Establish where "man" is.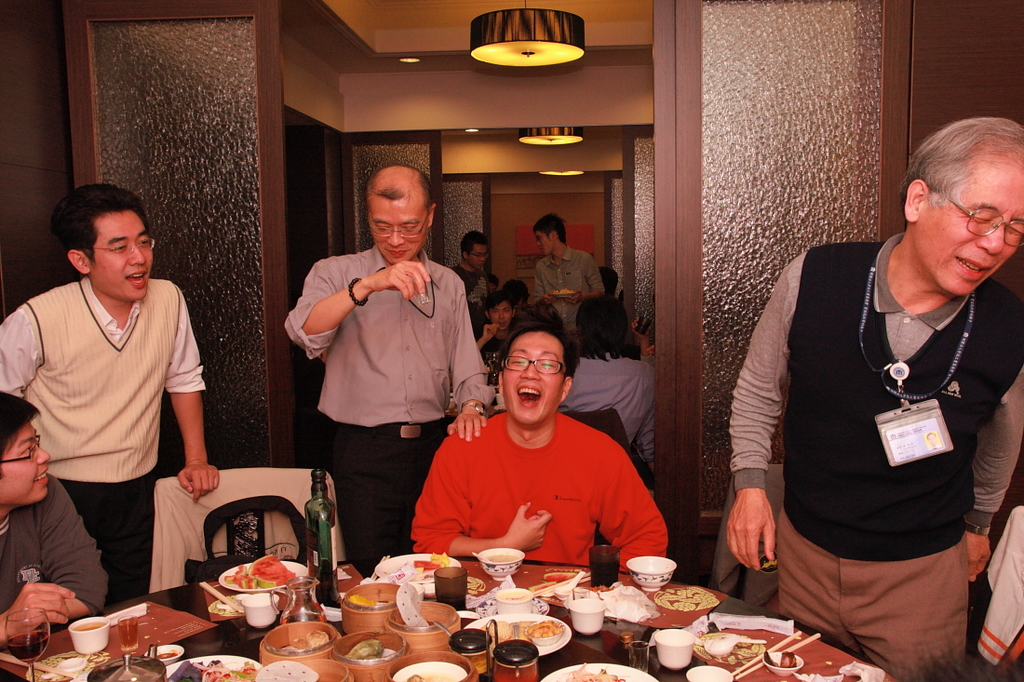
Established at l=725, t=118, r=1023, b=681.
